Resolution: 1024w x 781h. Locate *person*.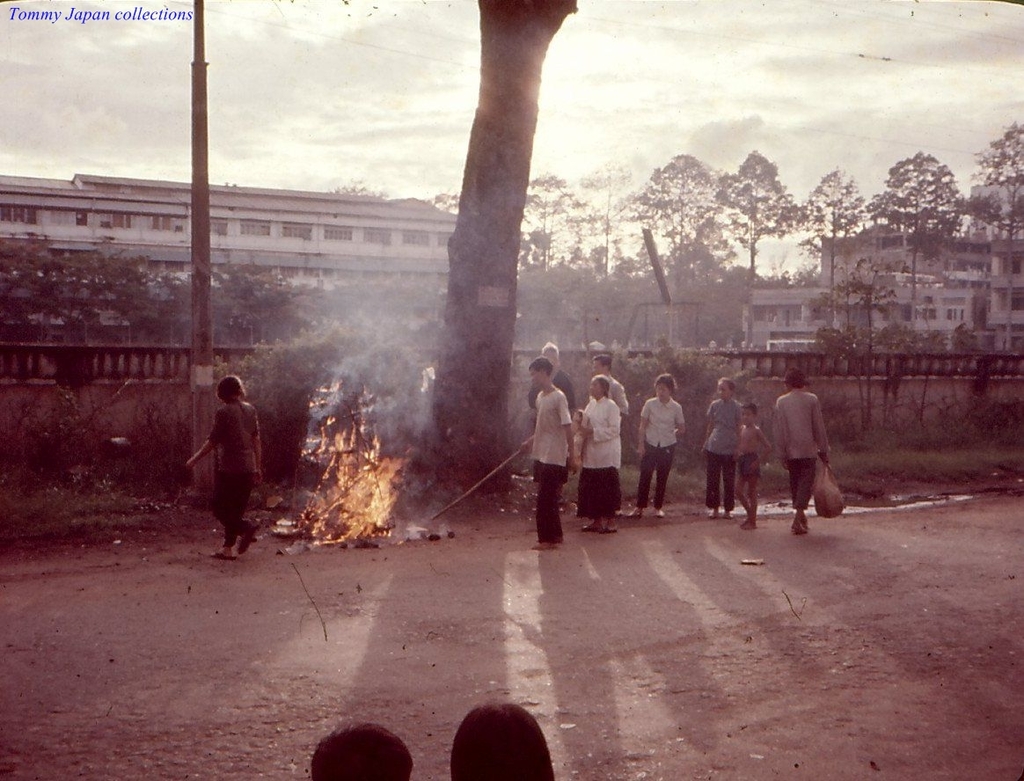
[706,377,743,517].
